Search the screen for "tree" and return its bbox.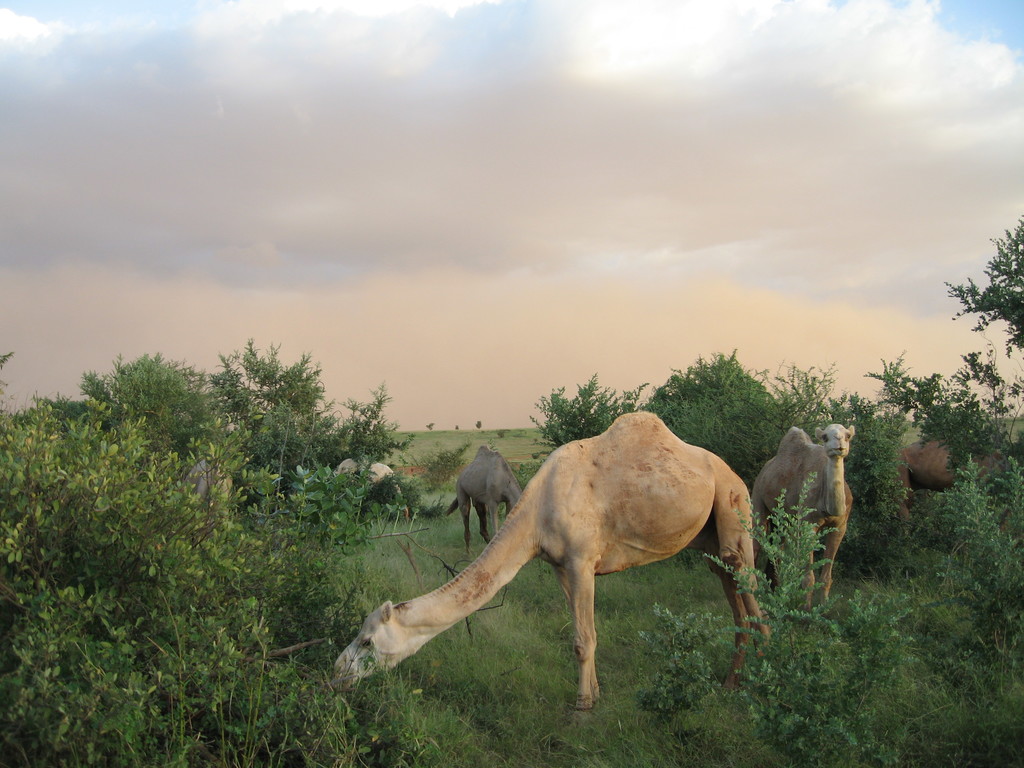
Found: x1=860, y1=346, x2=1016, y2=464.
